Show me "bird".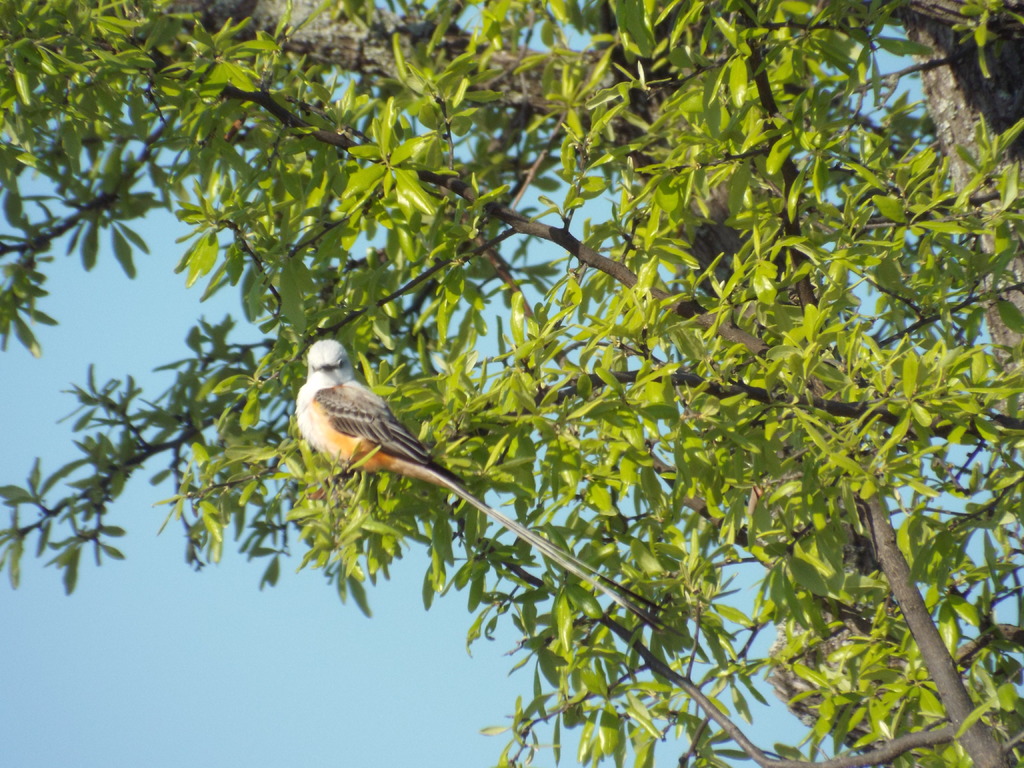
"bird" is here: Rect(291, 335, 689, 646).
